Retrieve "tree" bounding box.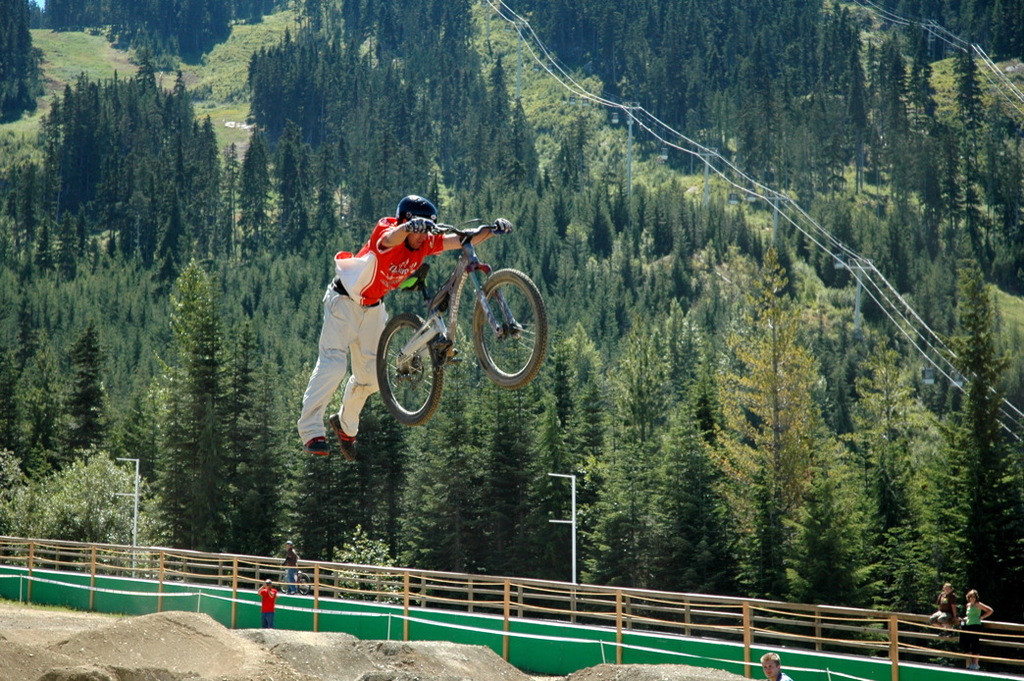
Bounding box: <box>866,40,922,202</box>.
